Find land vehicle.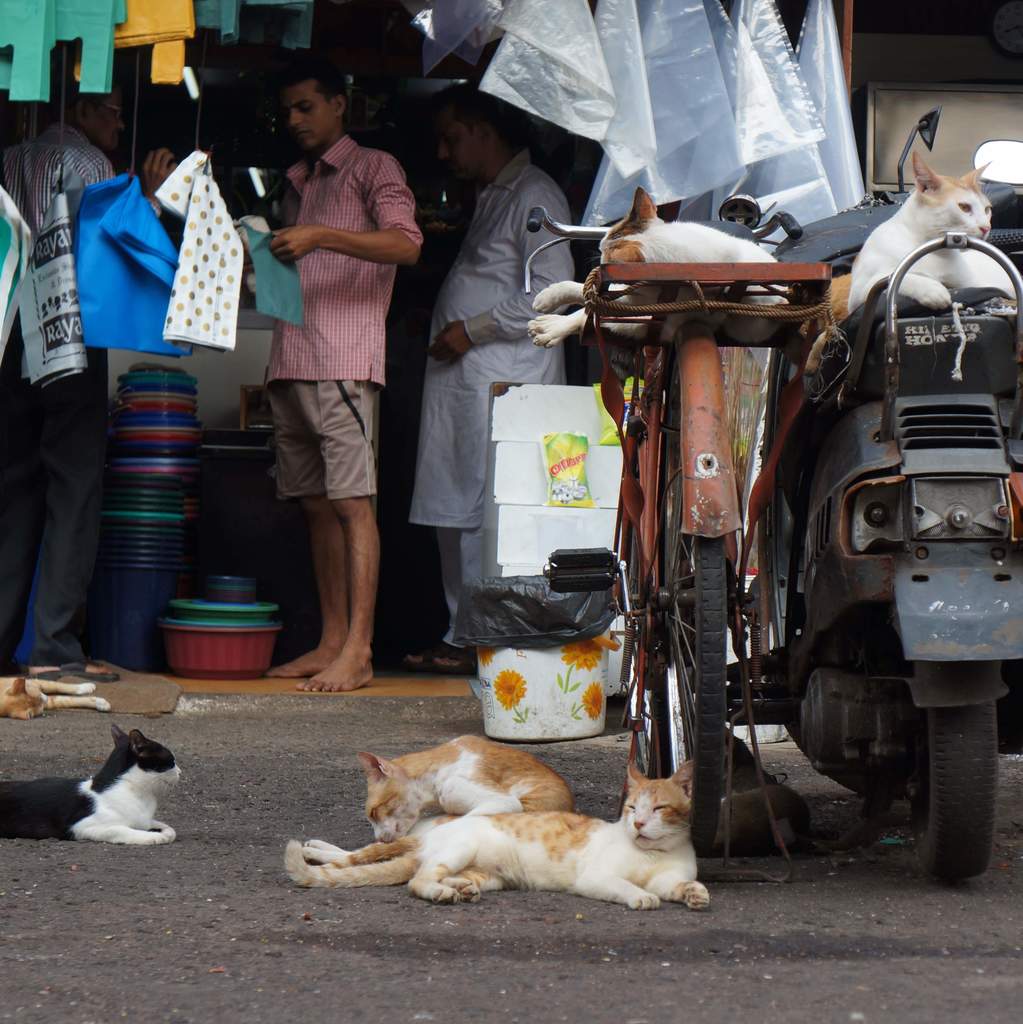
<region>523, 197, 831, 855</region>.
